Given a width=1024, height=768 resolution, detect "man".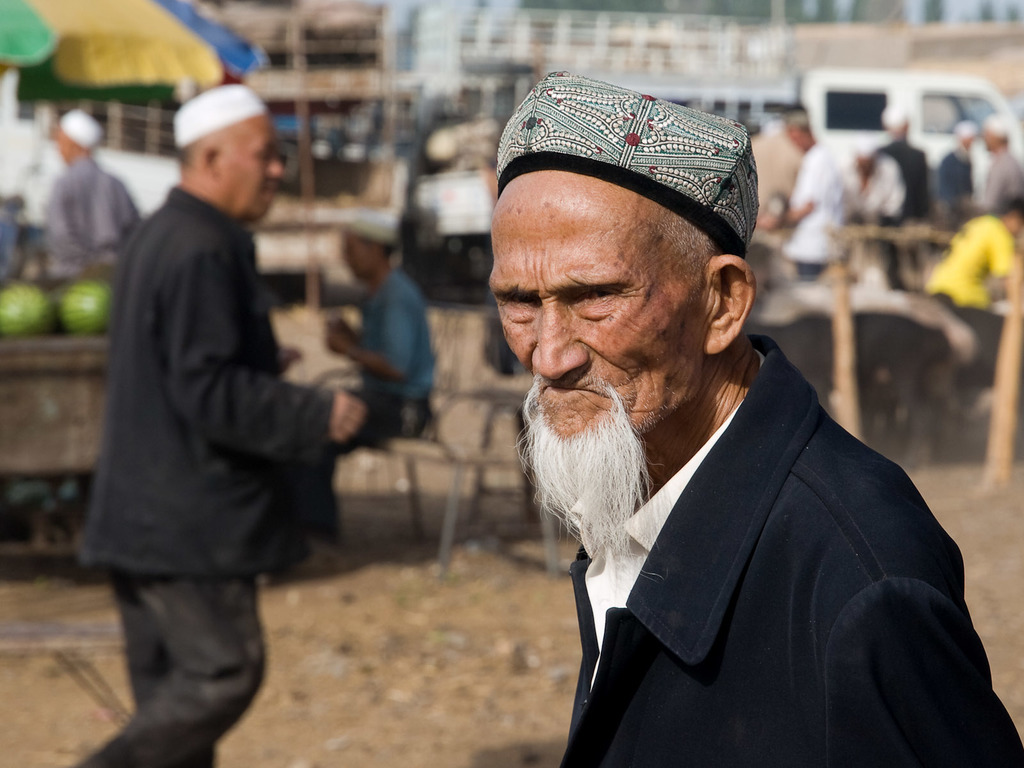
925 199 1023 376.
